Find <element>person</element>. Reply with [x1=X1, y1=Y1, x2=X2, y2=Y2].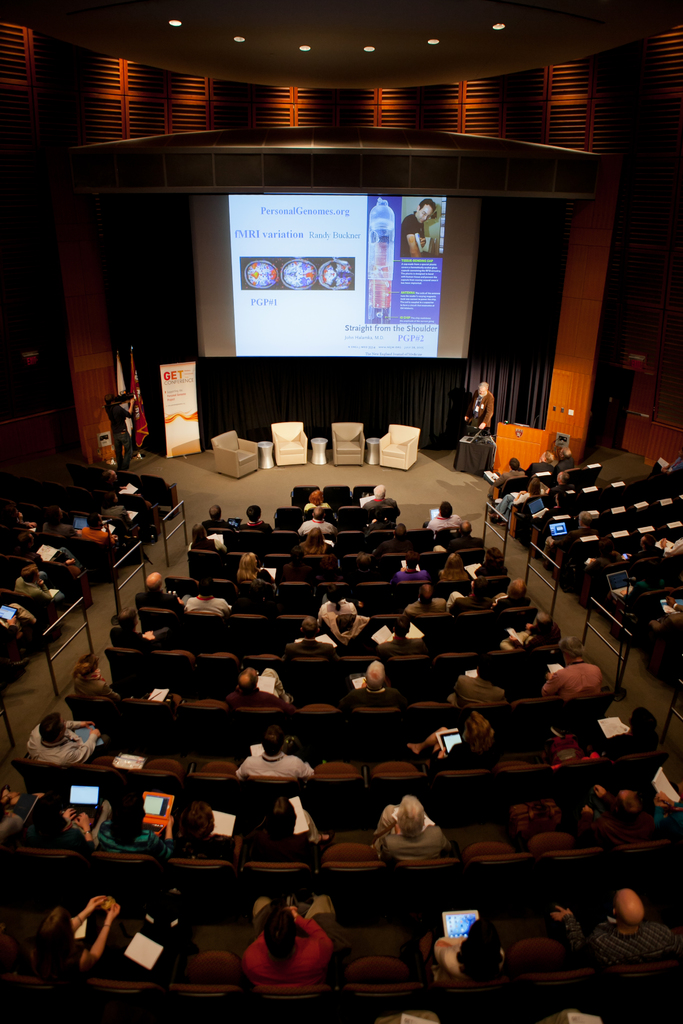
[x1=22, y1=803, x2=113, y2=843].
